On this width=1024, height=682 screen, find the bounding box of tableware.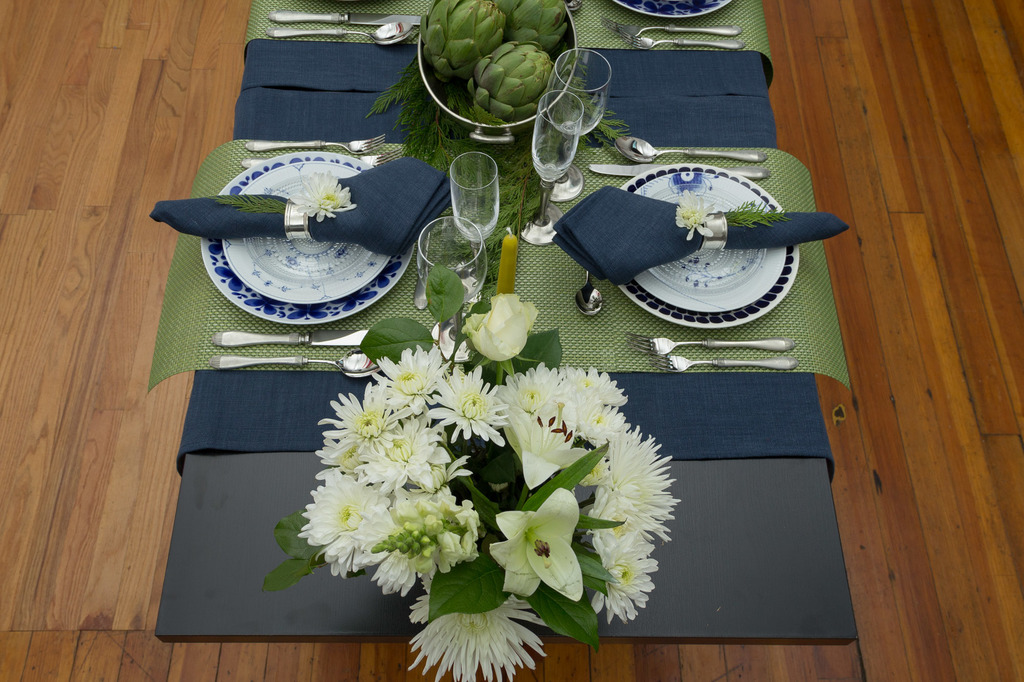
Bounding box: x1=196 y1=150 x2=424 y2=330.
